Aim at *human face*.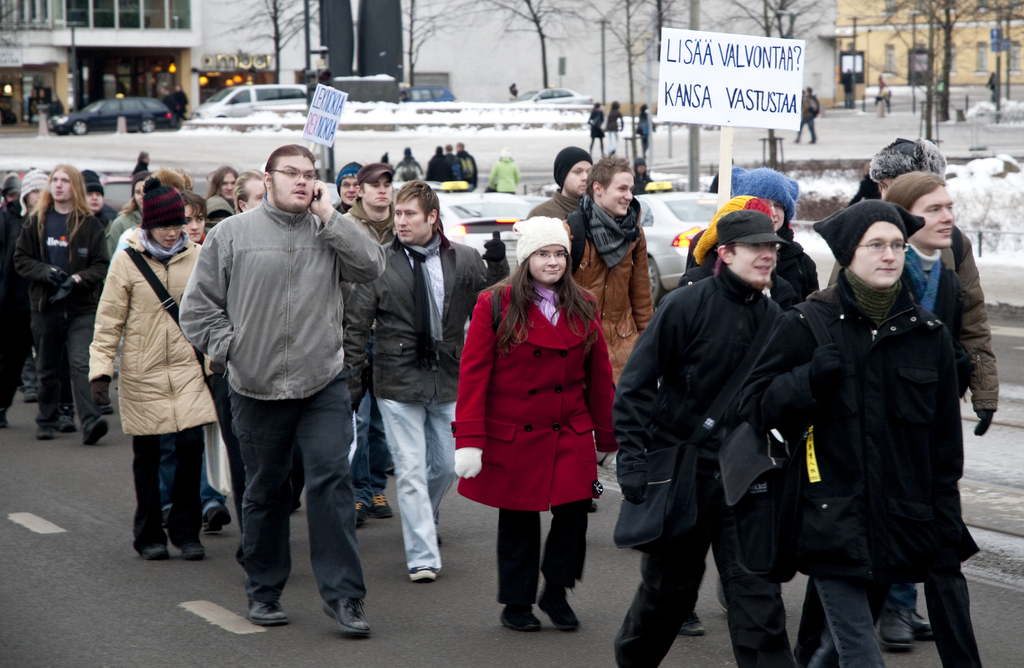
Aimed at 29, 190, 44, 209.
